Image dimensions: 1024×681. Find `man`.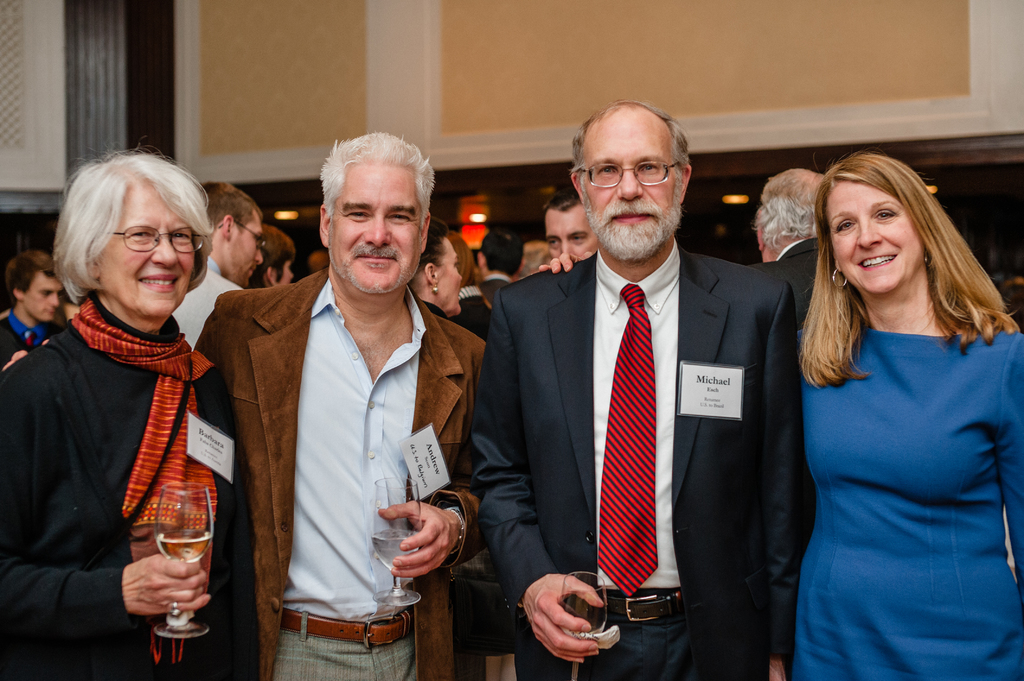
<box>740,165,832,332</box>.
